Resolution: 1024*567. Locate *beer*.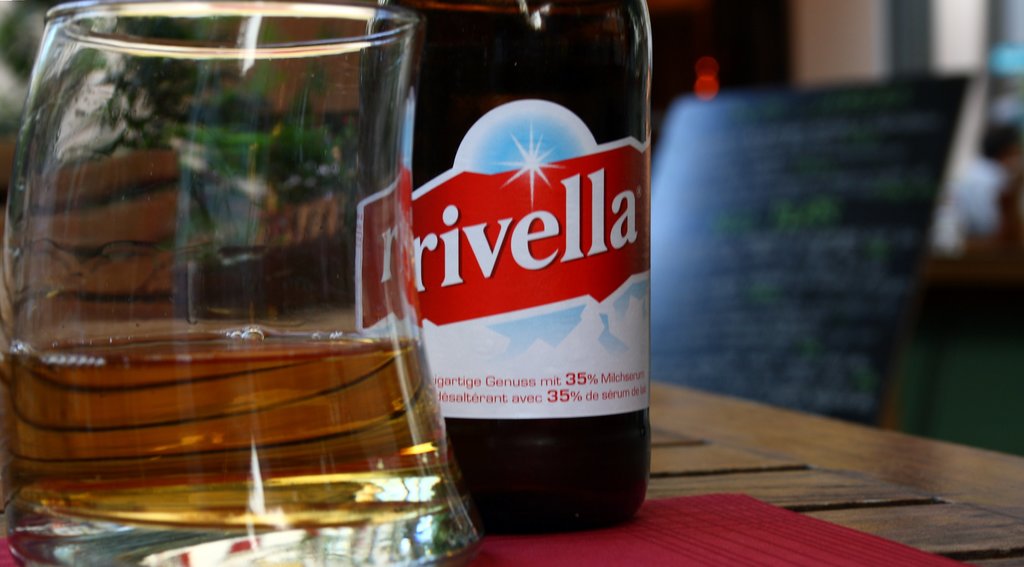
x1=399, y1=14, x2=652, y2=525.
